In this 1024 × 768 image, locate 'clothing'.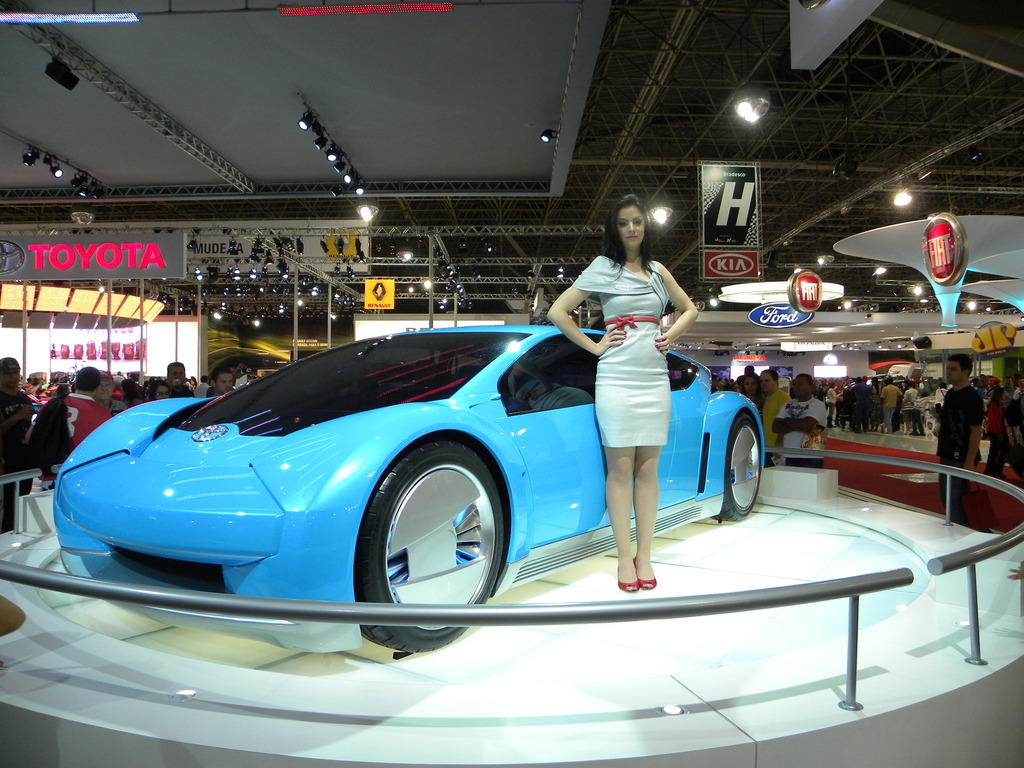
Bounding box: bbox(569, 255, 674, 449).
